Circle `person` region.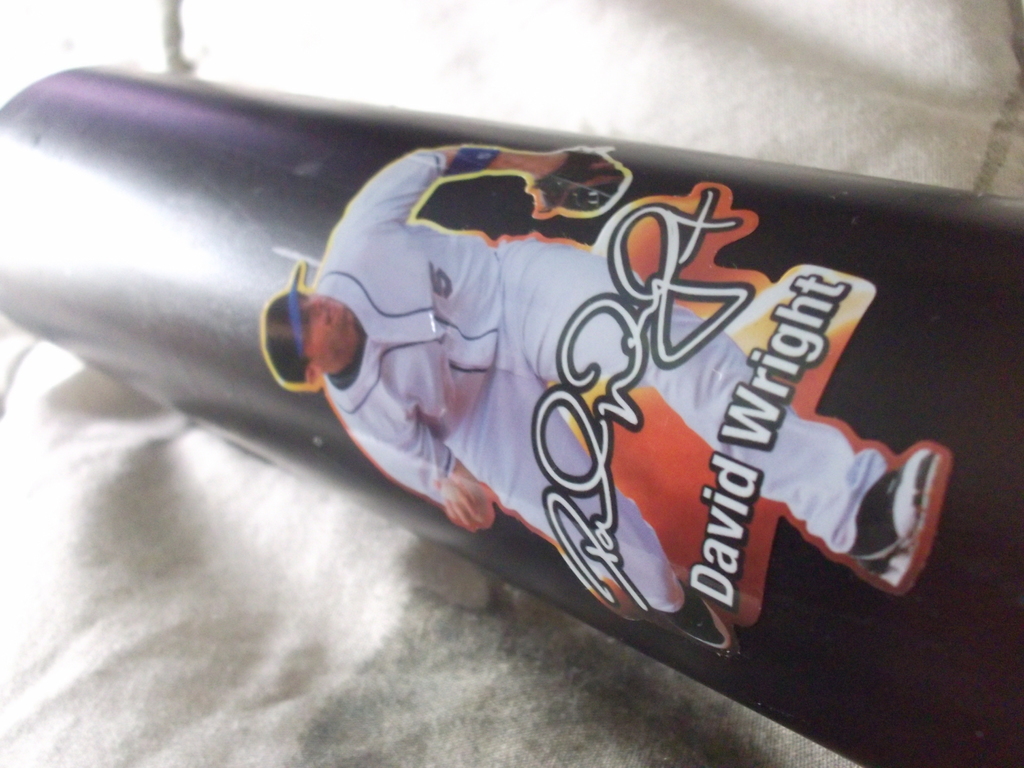
Region: crop(268, 142, 948, 647).
